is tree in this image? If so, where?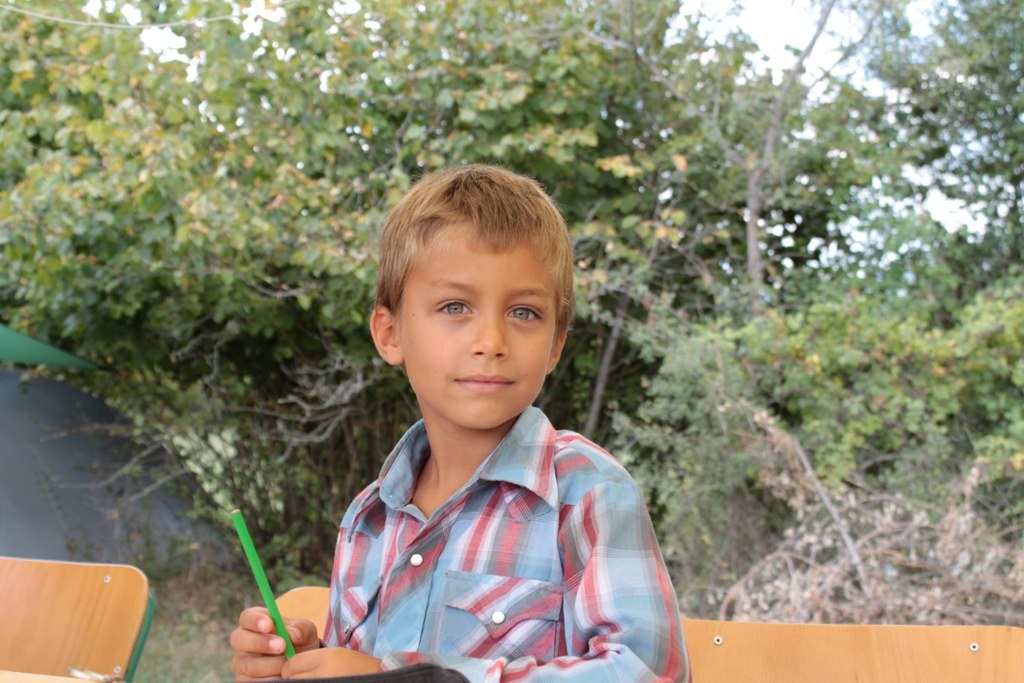
Yes, at <box>585,0,1023,623</box>.
